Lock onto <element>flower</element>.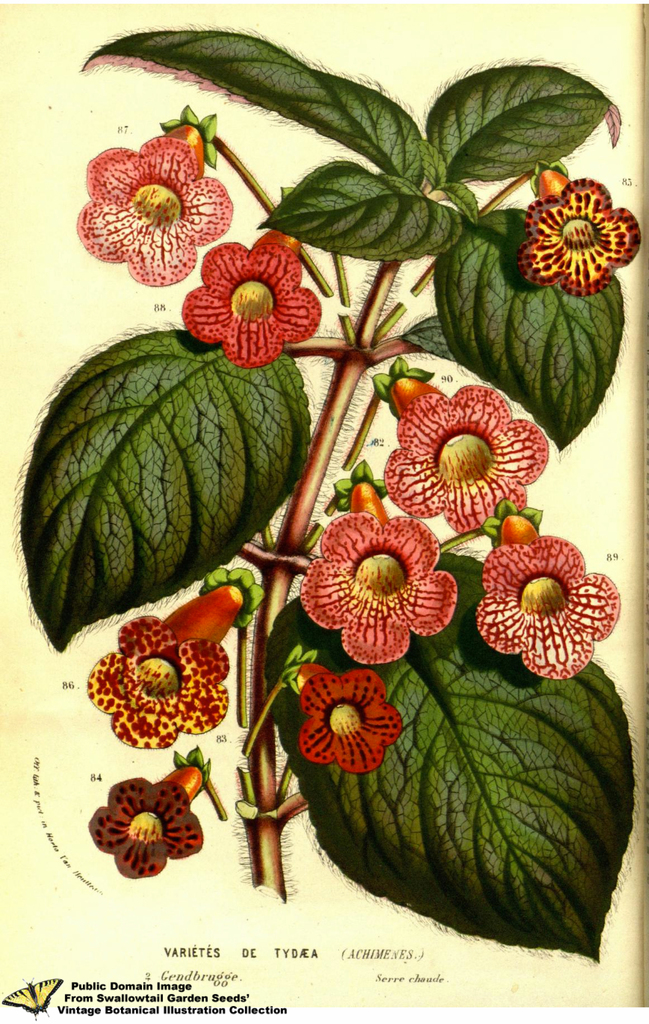
Locked: bbox=(299, 498, 458, 664).
